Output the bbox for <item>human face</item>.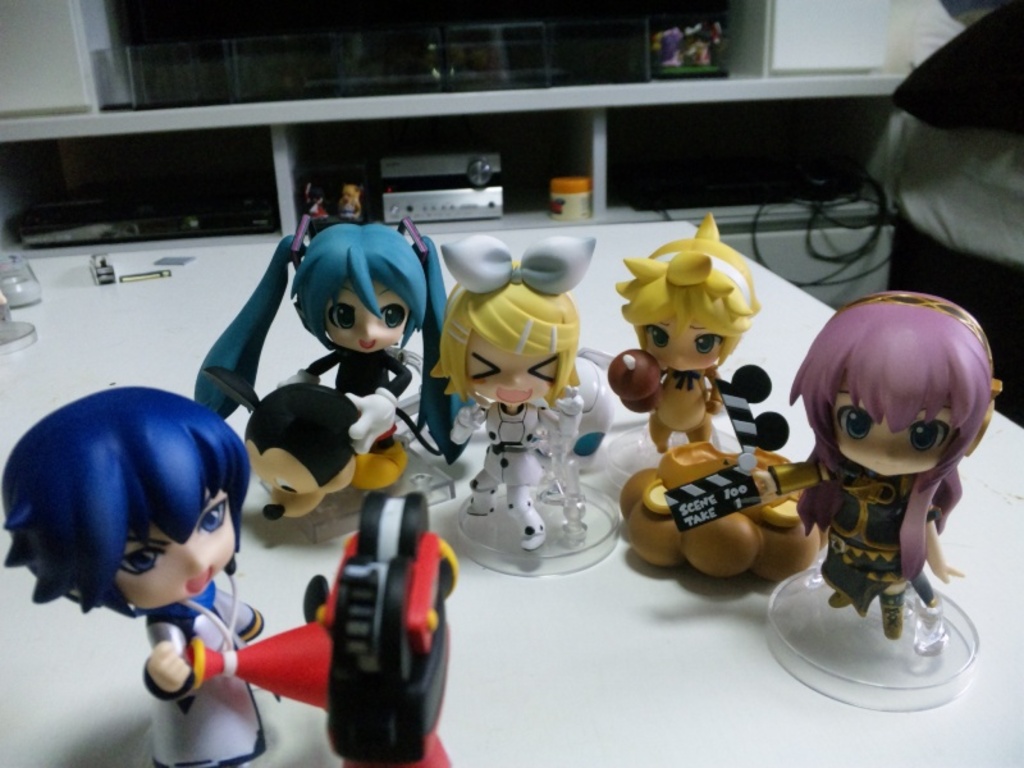
[x1=468, y1=330, x2=556, y2=406].
